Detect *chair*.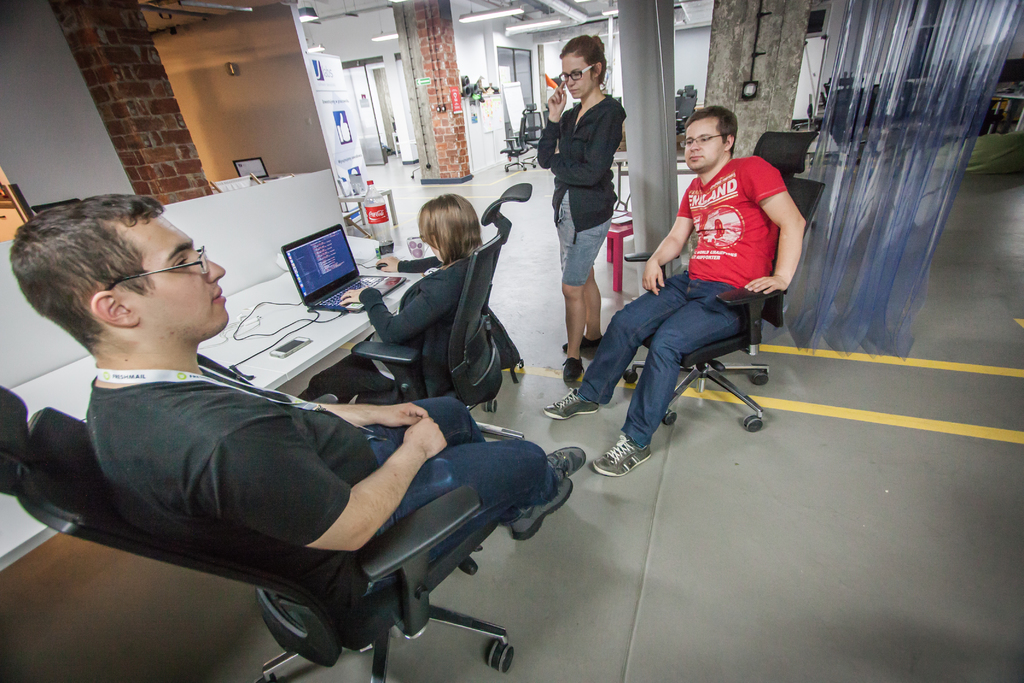
Detected at rect(500, 107, 536, 170).
